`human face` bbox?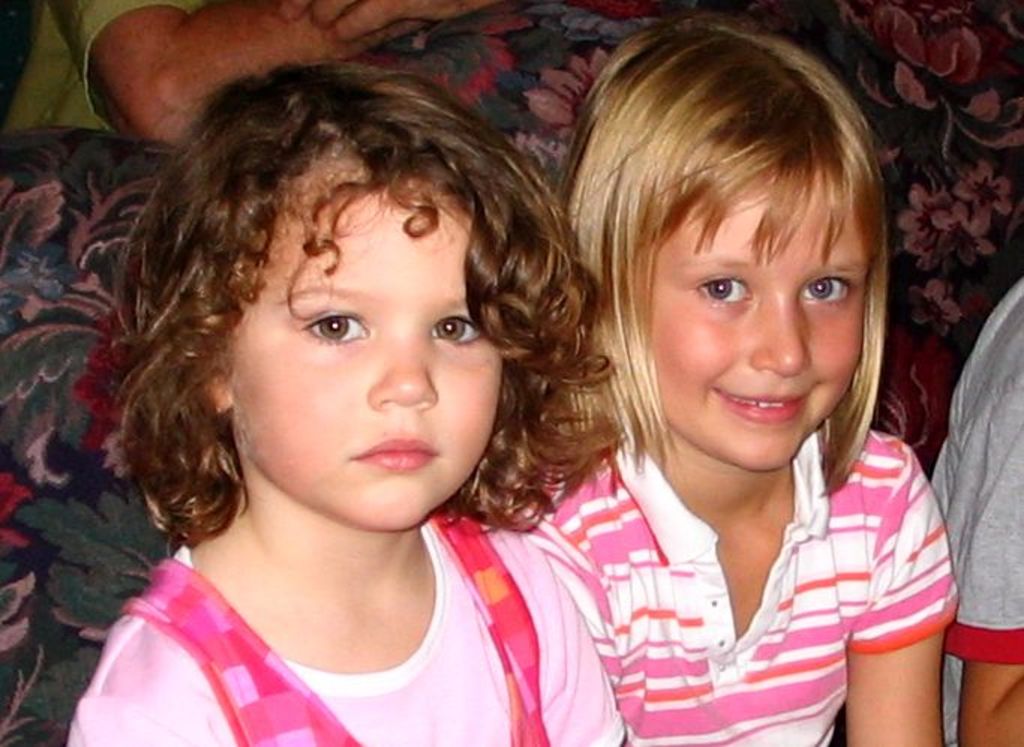
639/171/874/465
